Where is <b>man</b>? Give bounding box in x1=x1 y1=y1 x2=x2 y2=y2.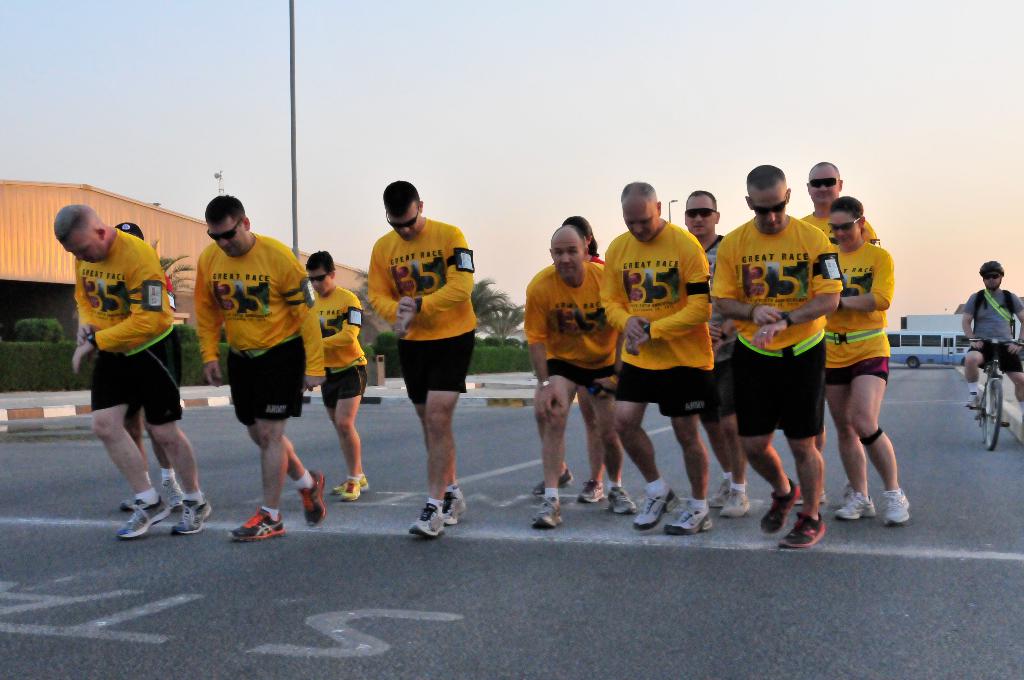
x1=196 y1=194 x2=329 y2=540.
